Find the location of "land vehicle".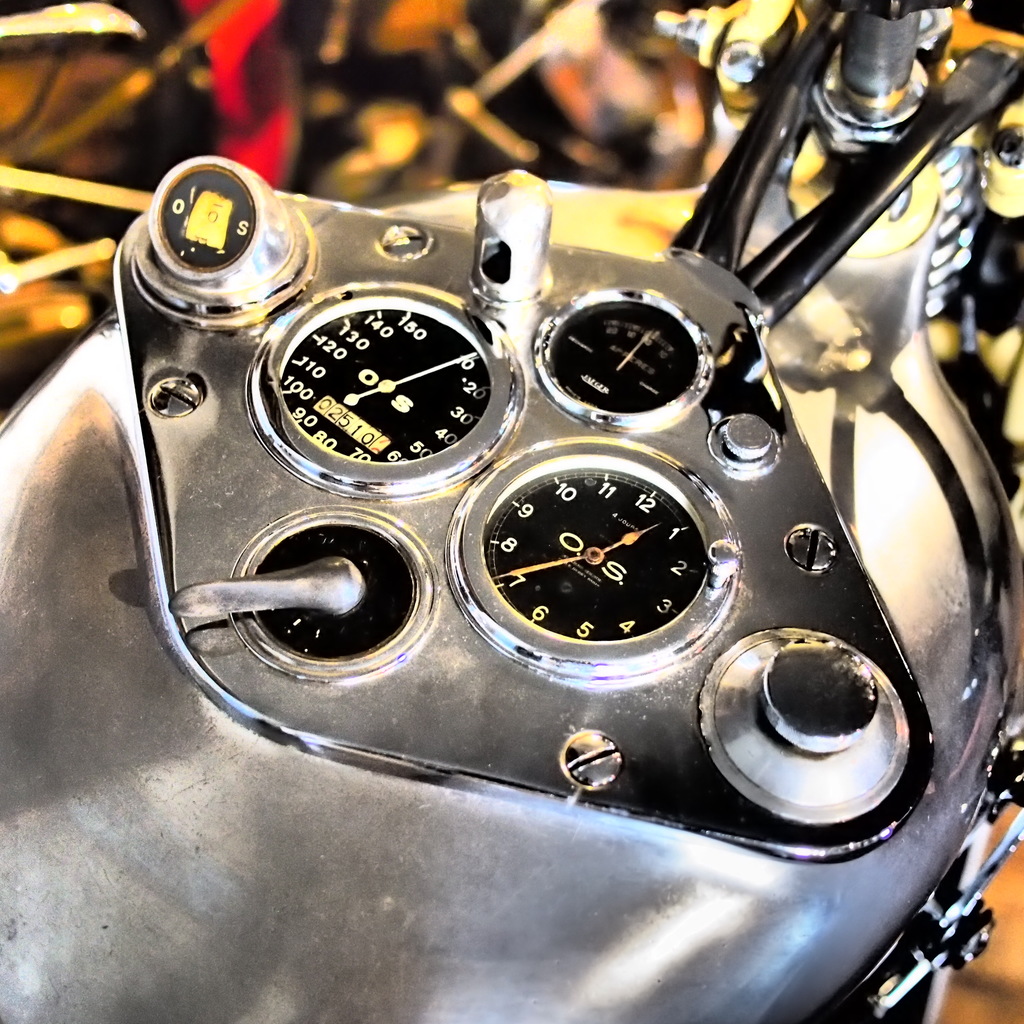
Location: rect(0, 0, 1023, 1023).
